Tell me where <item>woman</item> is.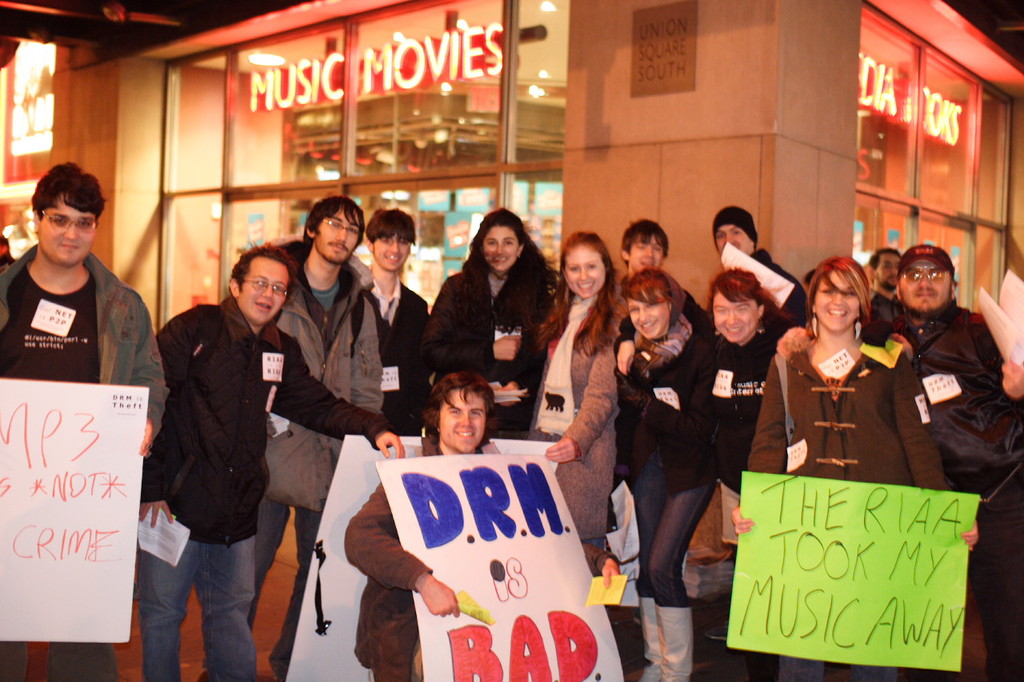
<item>woman</item> is at [left=529, top=235, right=623, bottom=577].
